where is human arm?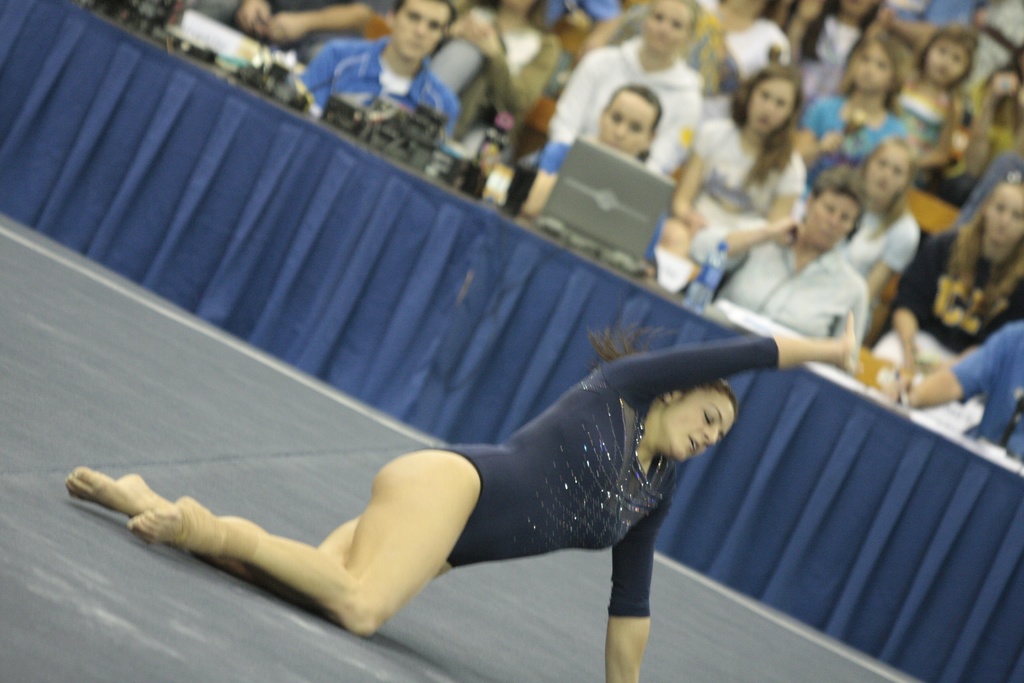
<bbox>689, 214, 801, 270</bbox>.
